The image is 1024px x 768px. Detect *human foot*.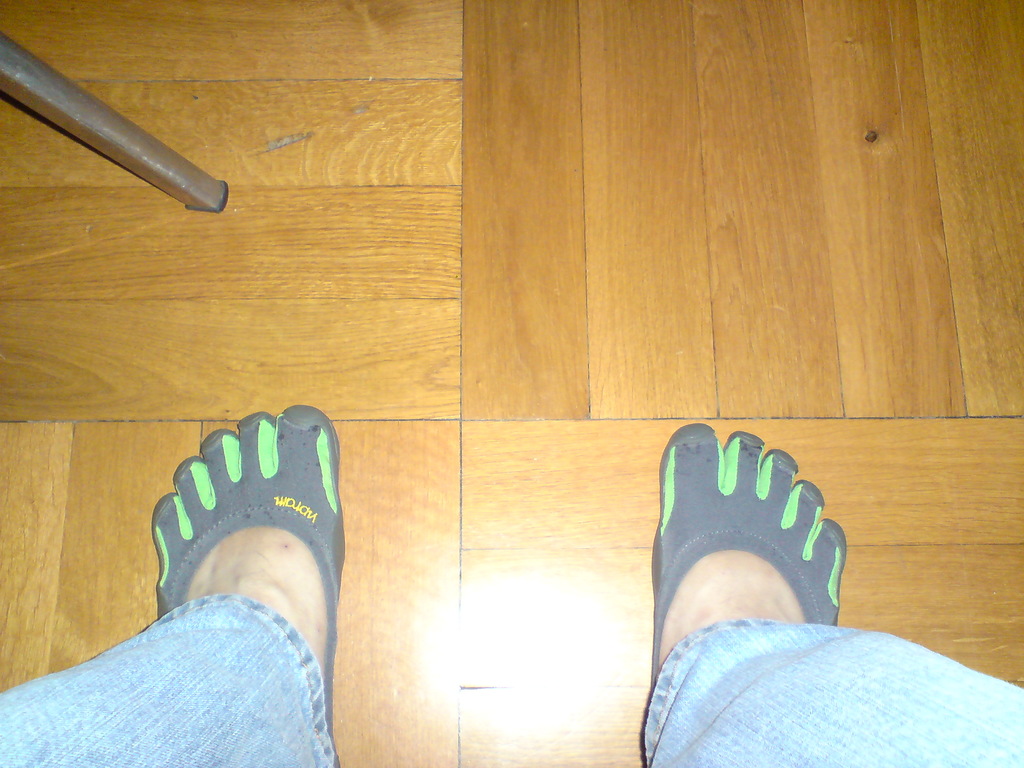
Detection: <region>645, 420, 850, 694</region>.
